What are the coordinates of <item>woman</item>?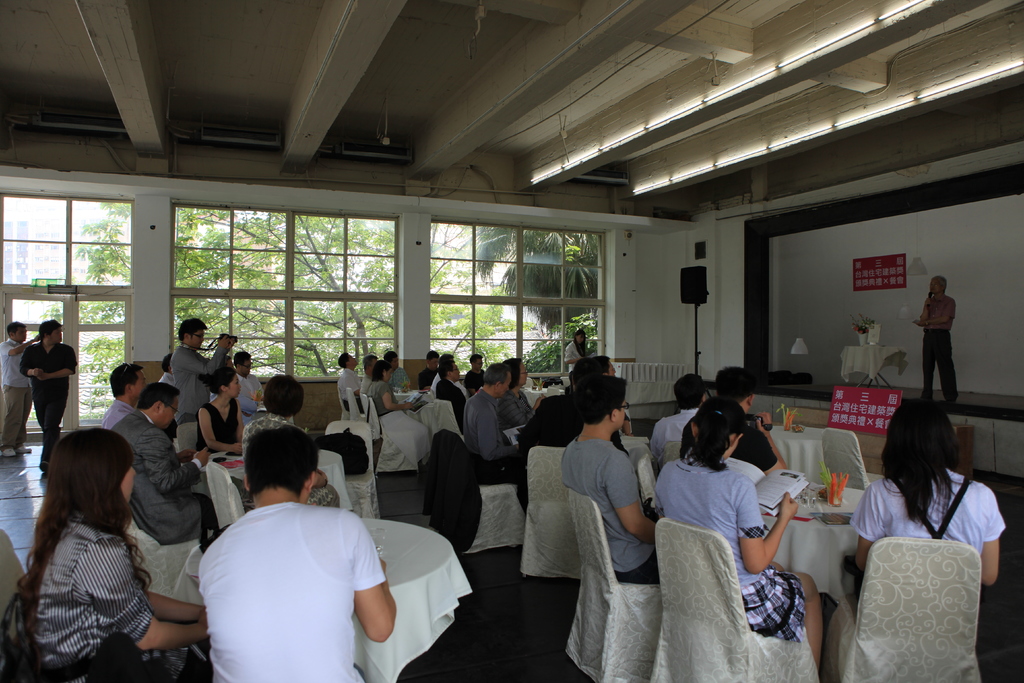
241/375/341/507.
